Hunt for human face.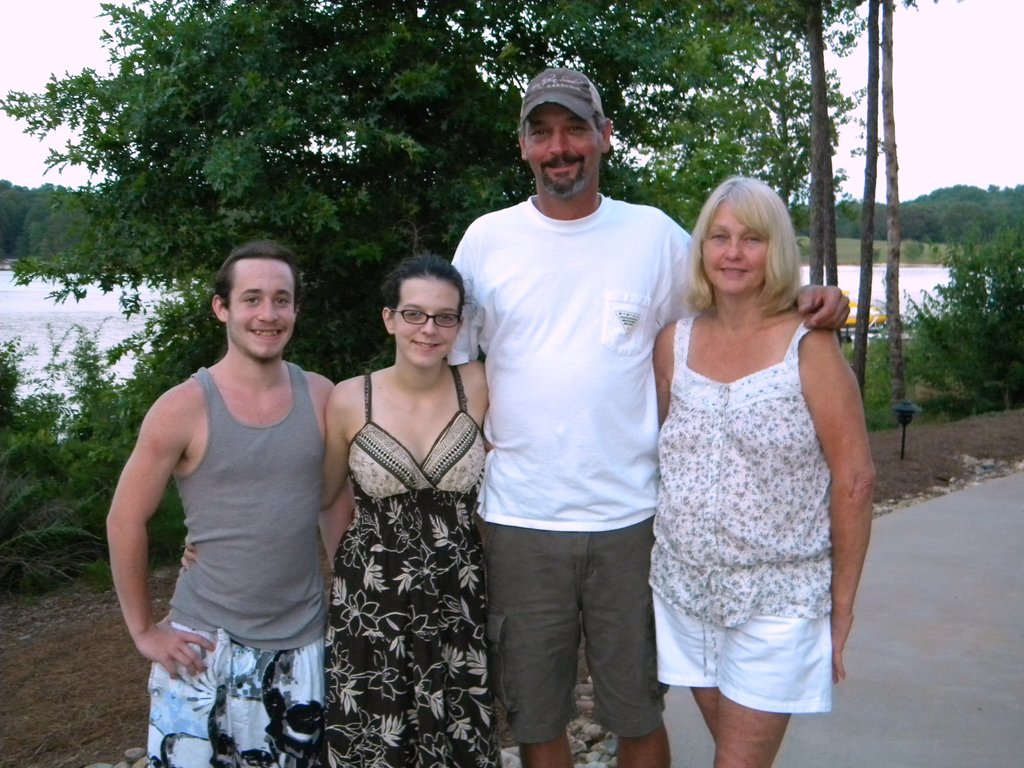
Hunted down at (696, 191, 771, 298).
